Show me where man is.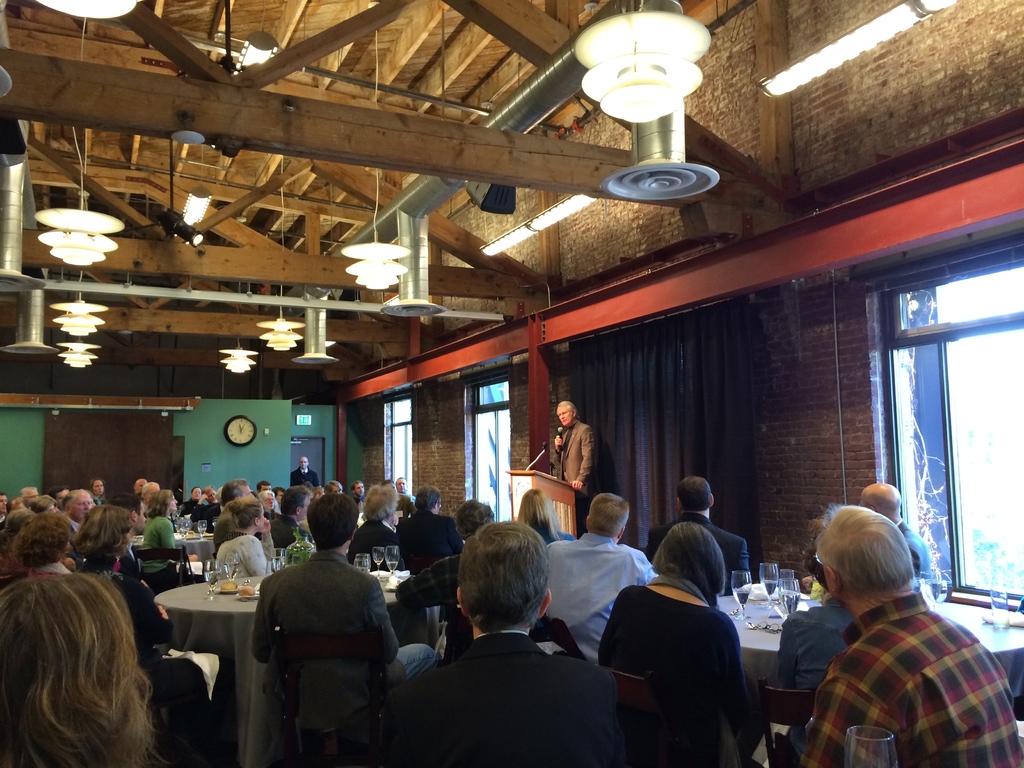
man is at [left=797, top=504, right=1023, bottom=767].
